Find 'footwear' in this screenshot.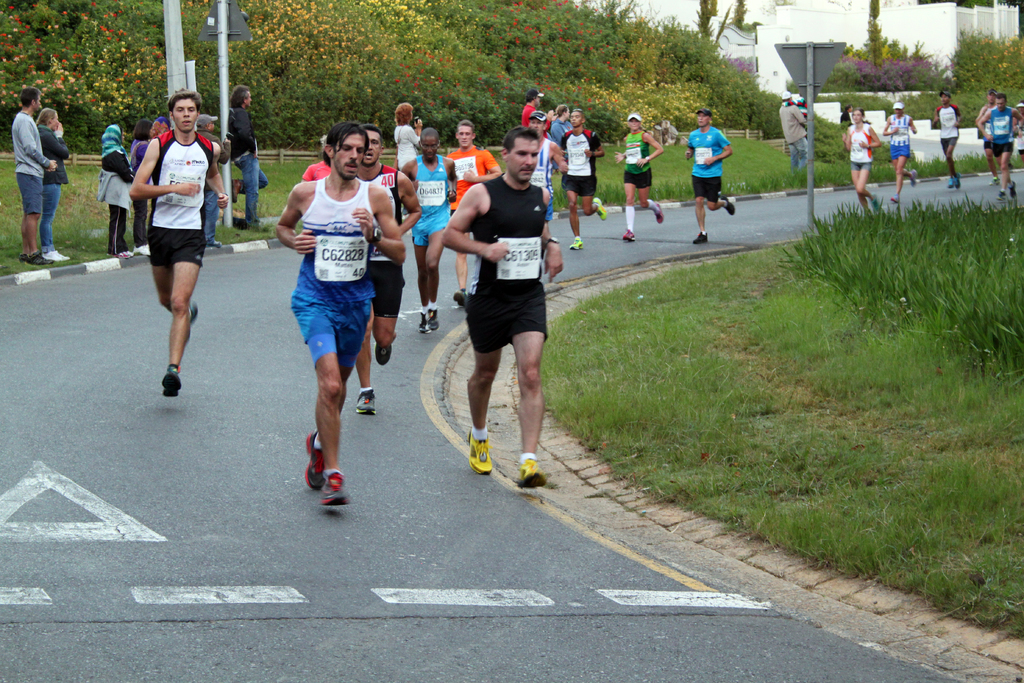
The bounding box for 'footwear' is x1=358, y1=383, x2=383, y2=417.
